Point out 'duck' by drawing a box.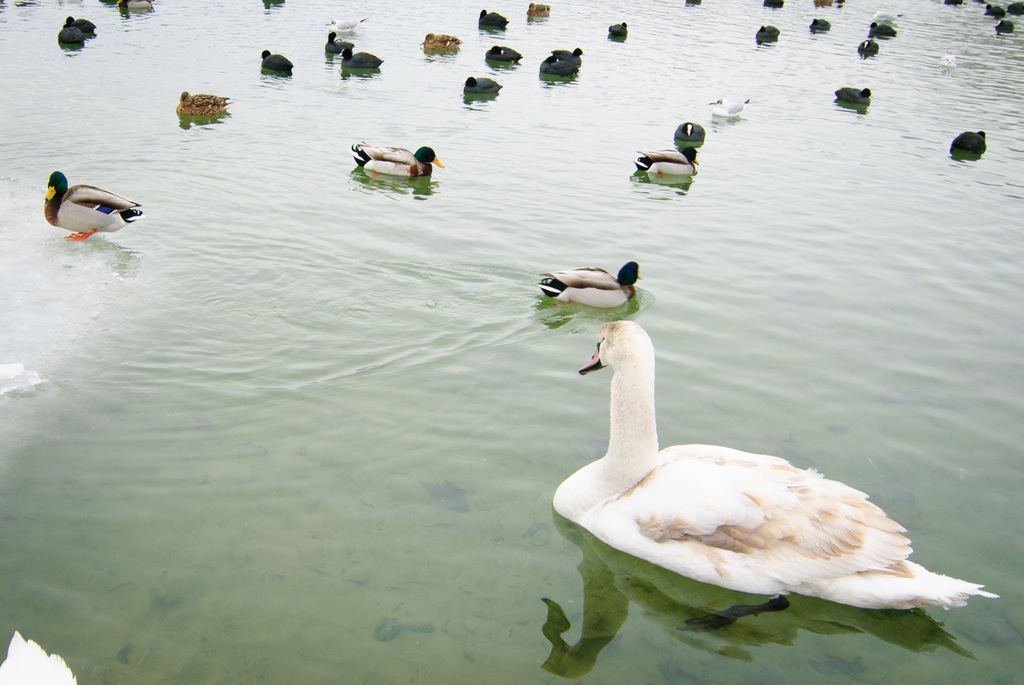
x1=257, y1=49, x2=294, y2=74.
